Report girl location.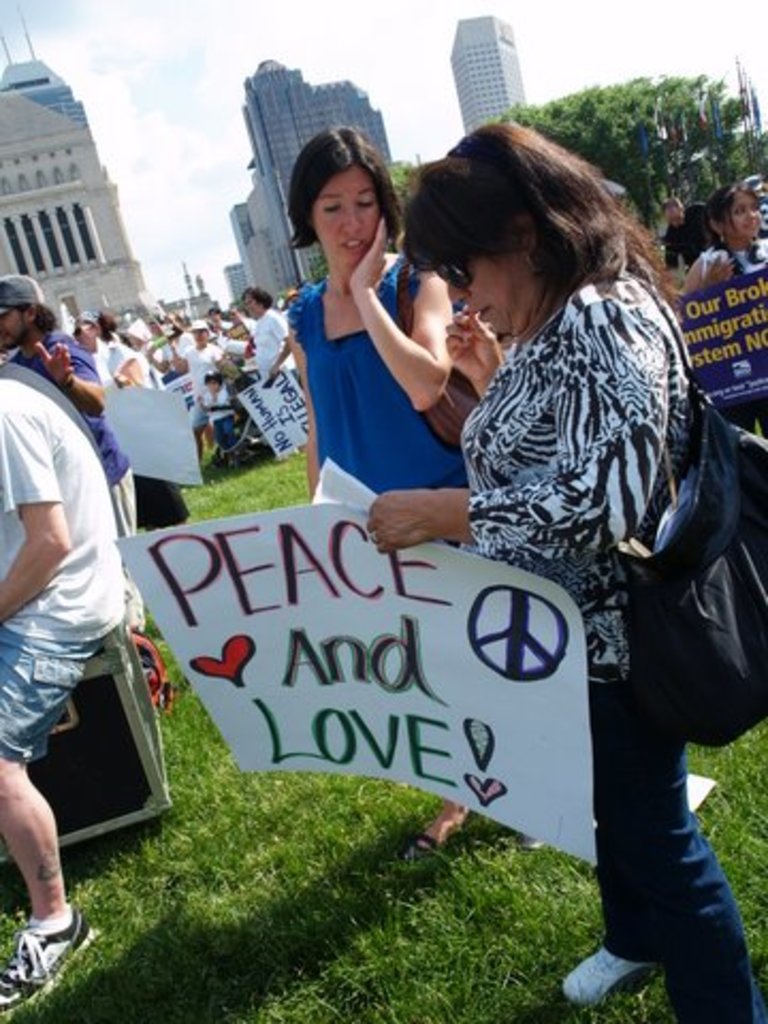
Report: [309,126,452,501].
